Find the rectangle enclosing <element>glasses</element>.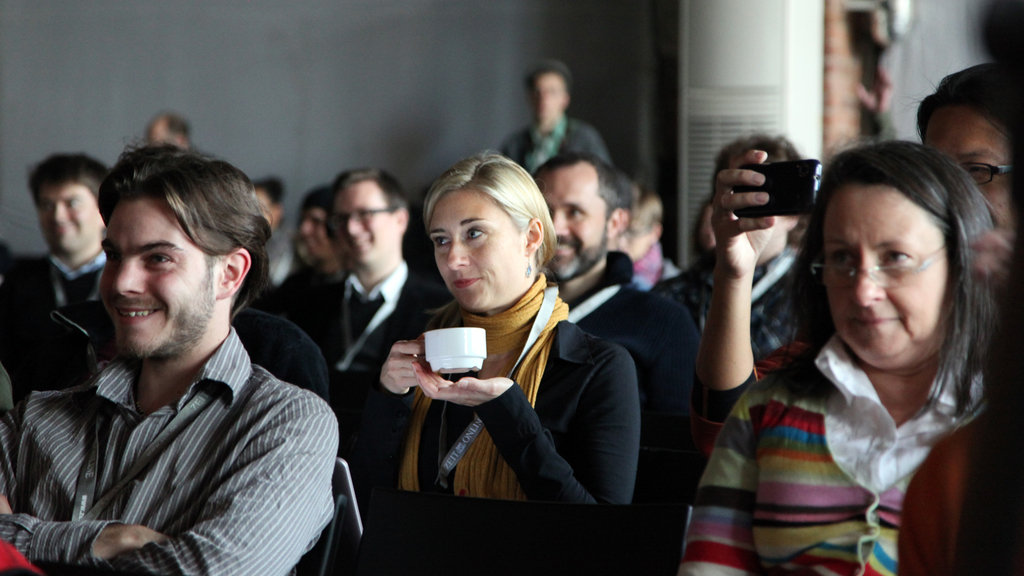
box=[956, 152, 1023, 190].
